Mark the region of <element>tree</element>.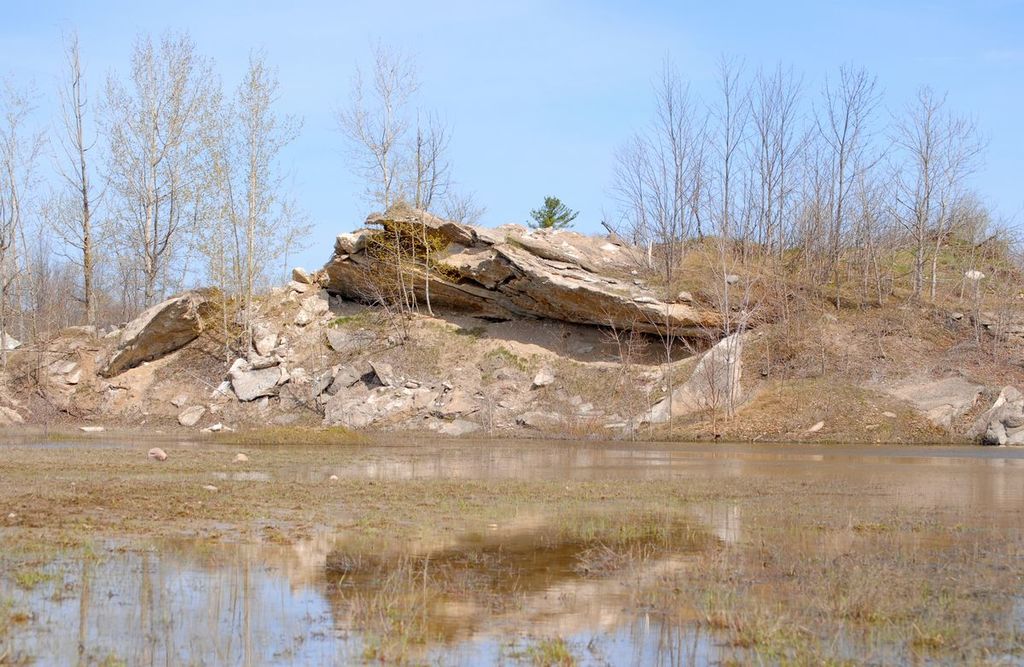
Region: BBox(531, 197, 579, 226).
